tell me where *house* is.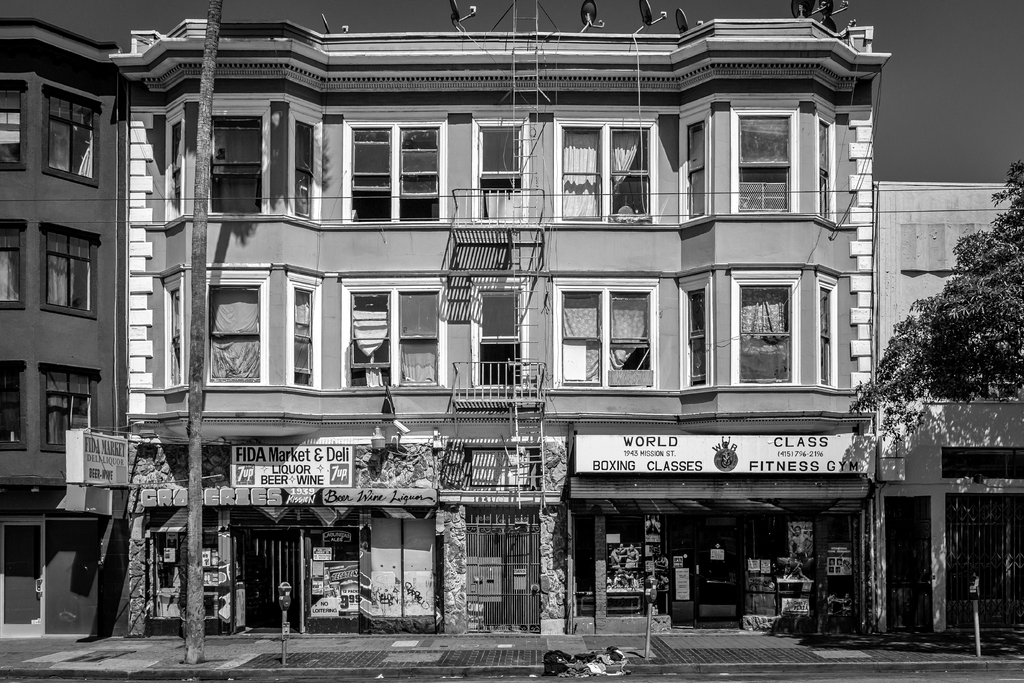
*house* is at pyautogui.locateOnScreen(126, 0, 891, 638).
